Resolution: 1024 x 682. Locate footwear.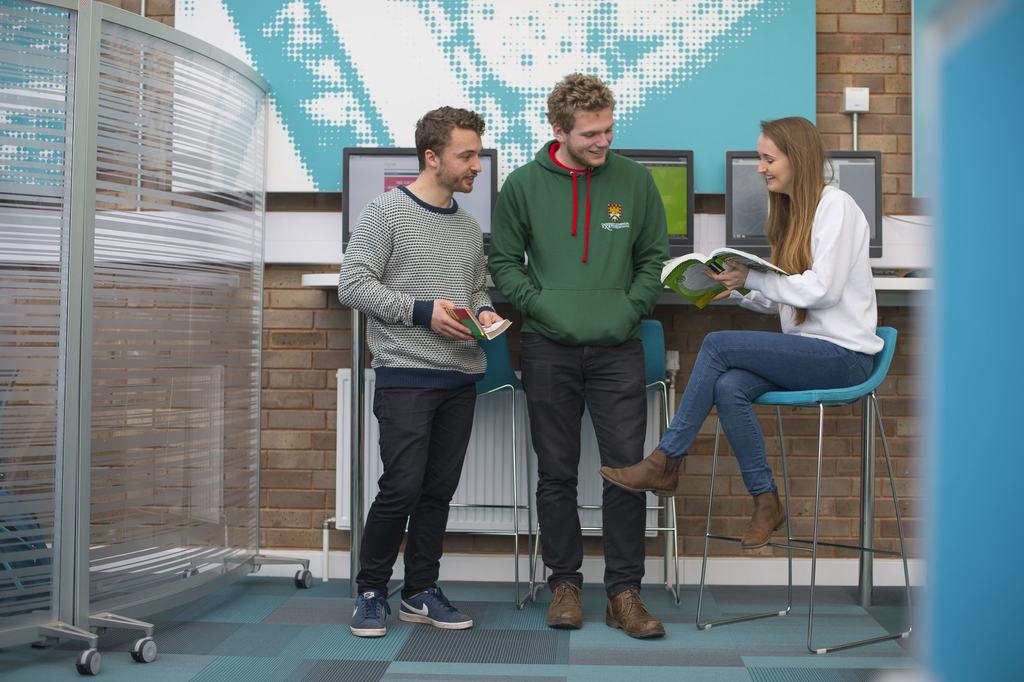
rect(548, 579, 588, 633).
